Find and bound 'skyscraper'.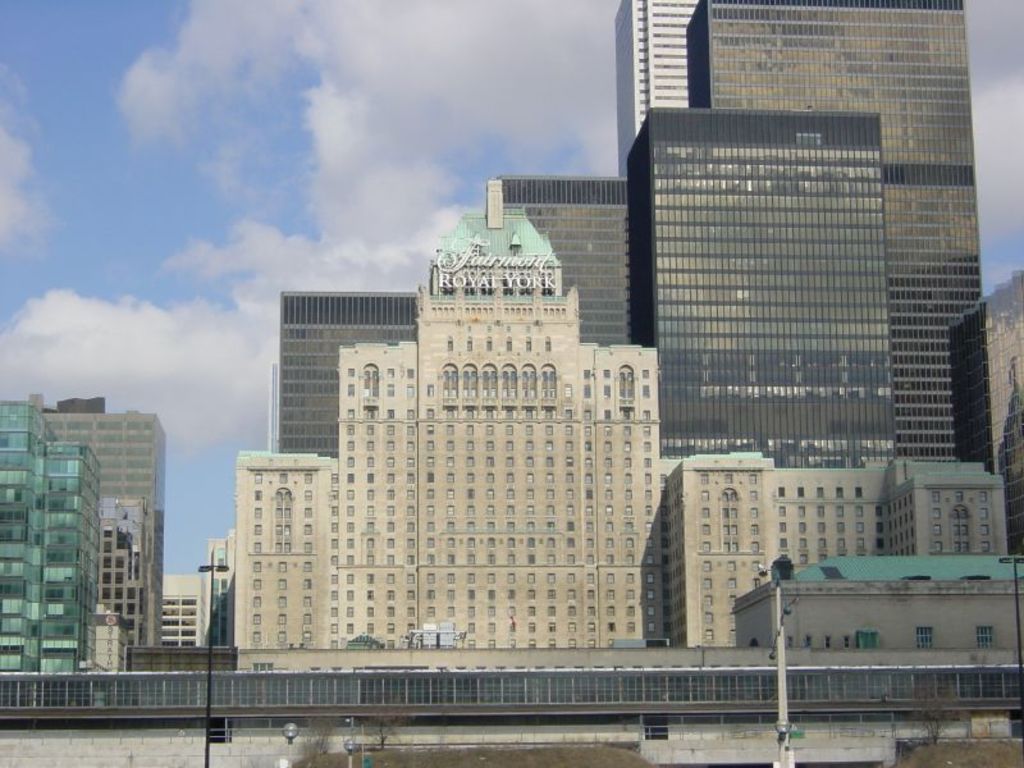
Bound: 161/572/206/648.
